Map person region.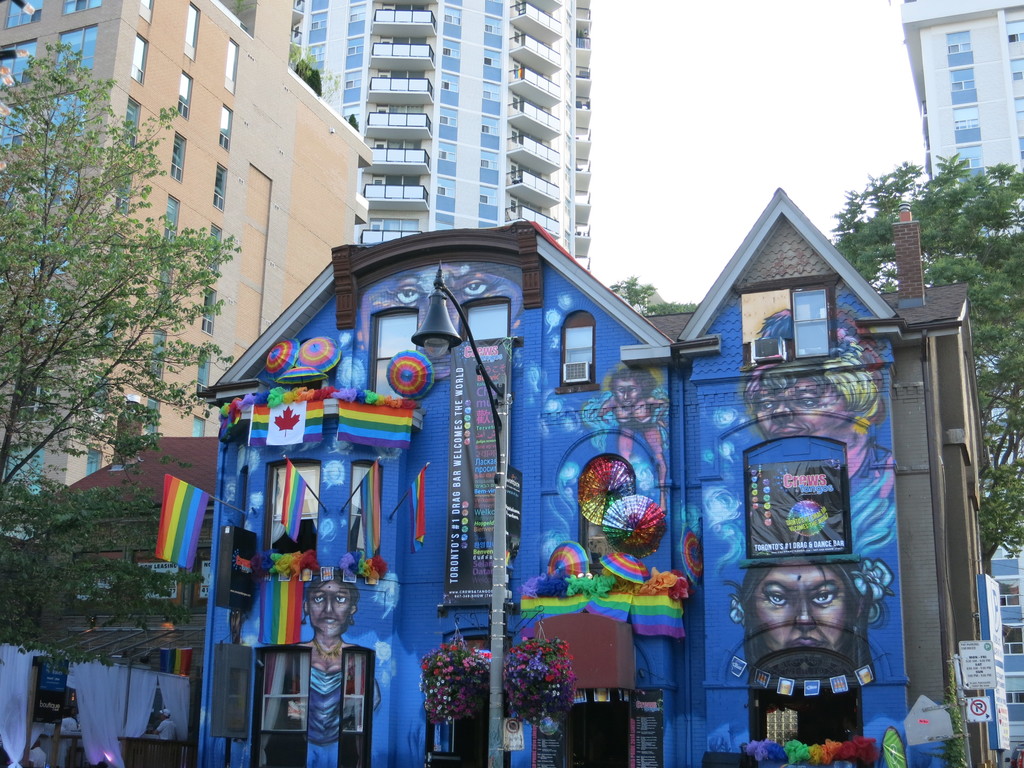
Mapped to 272/570/394/760.
